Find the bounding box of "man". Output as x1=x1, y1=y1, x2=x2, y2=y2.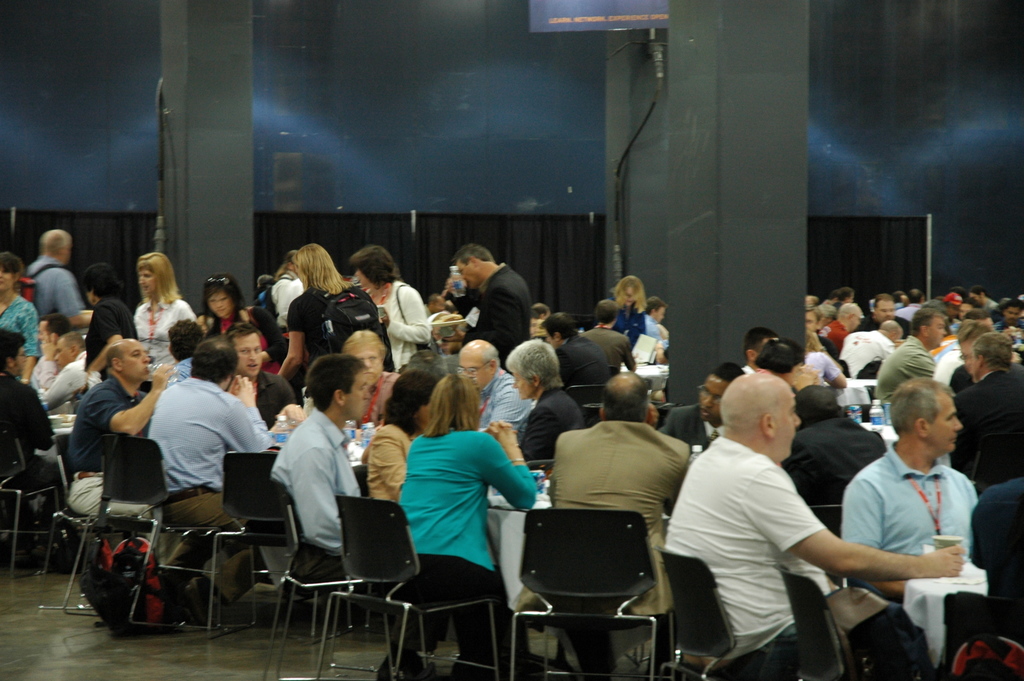
x1=265, y1=351, x2=440, y2=680.
